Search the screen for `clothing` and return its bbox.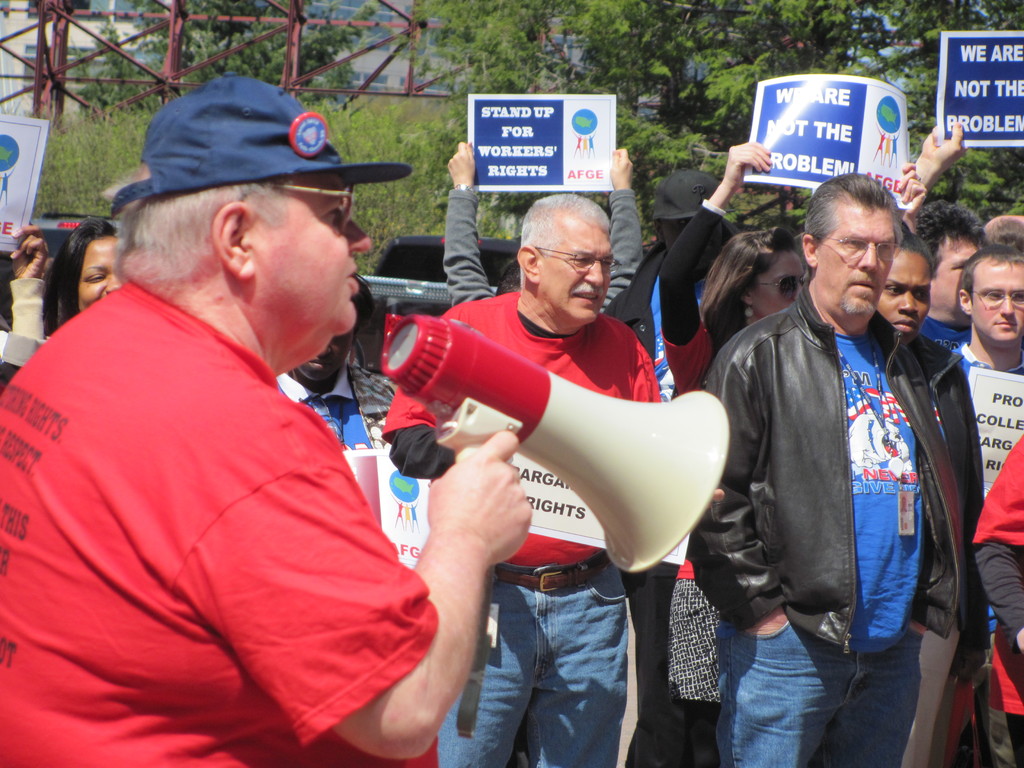
Found: (0,274,54,394).
